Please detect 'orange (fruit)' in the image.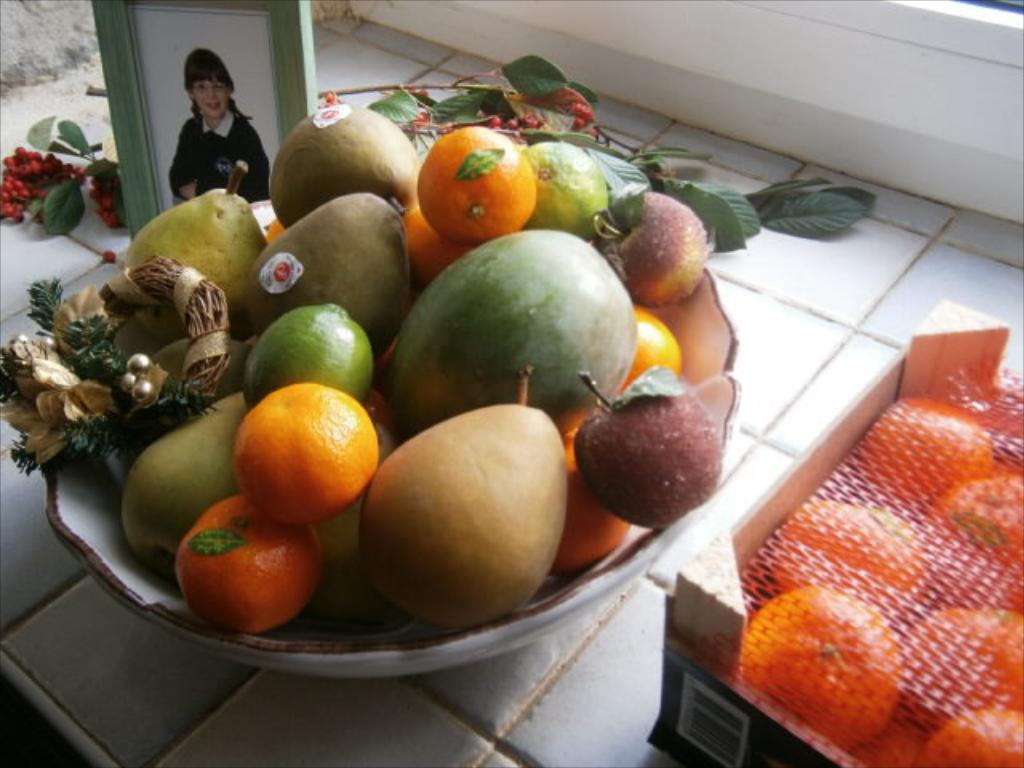
939,477,1022,549.
